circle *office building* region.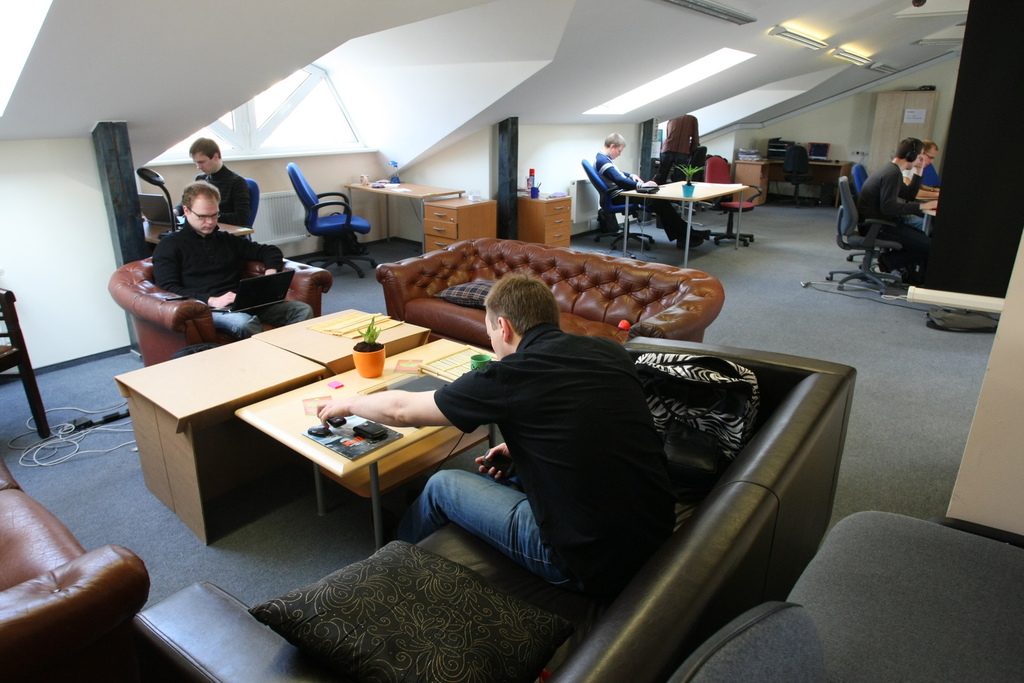
Region: {"left": 0, "top": 1, "right": 1023, "bottom": 682}.
